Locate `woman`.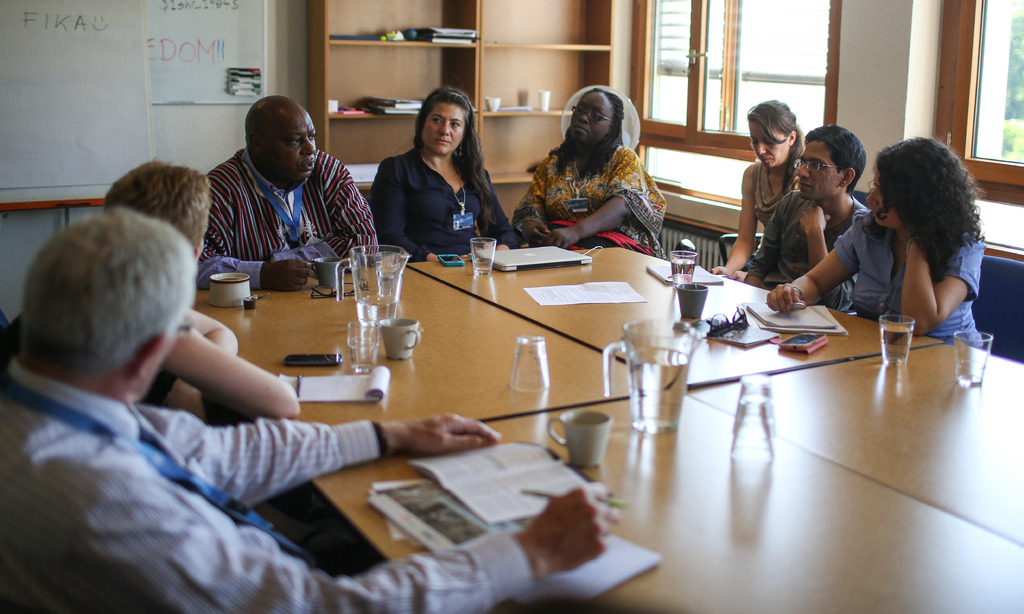
Bounding box: 366 83 508 255.
